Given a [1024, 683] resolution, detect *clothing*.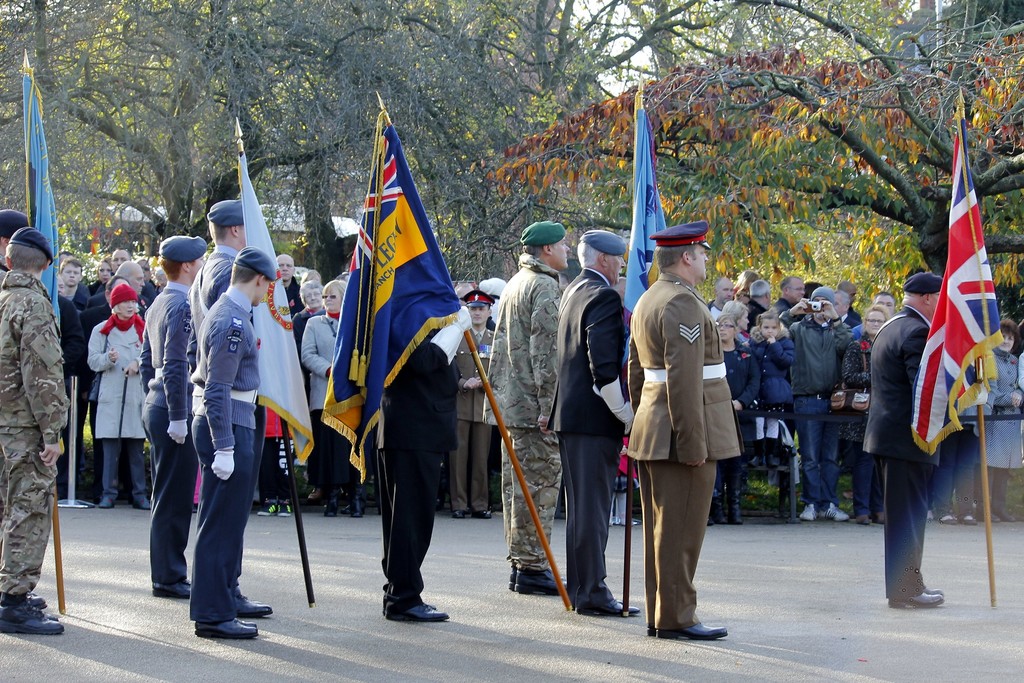
[542, 267, 636, 614].
